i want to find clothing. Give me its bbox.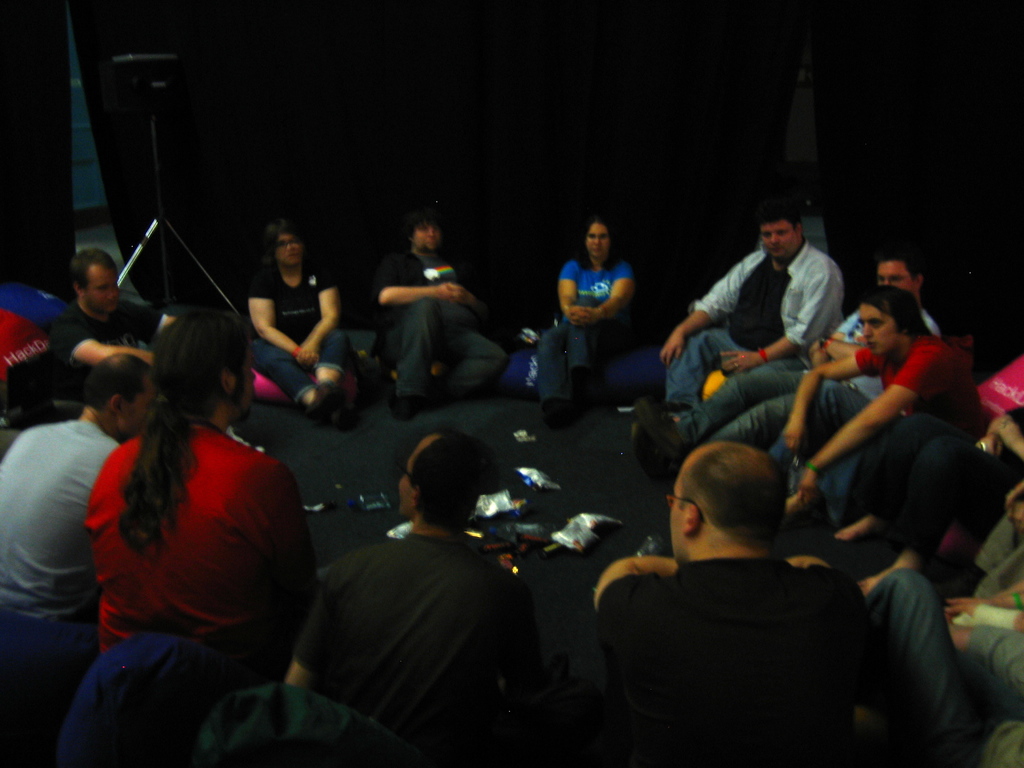
select_region(84, 423, 333, 665).
